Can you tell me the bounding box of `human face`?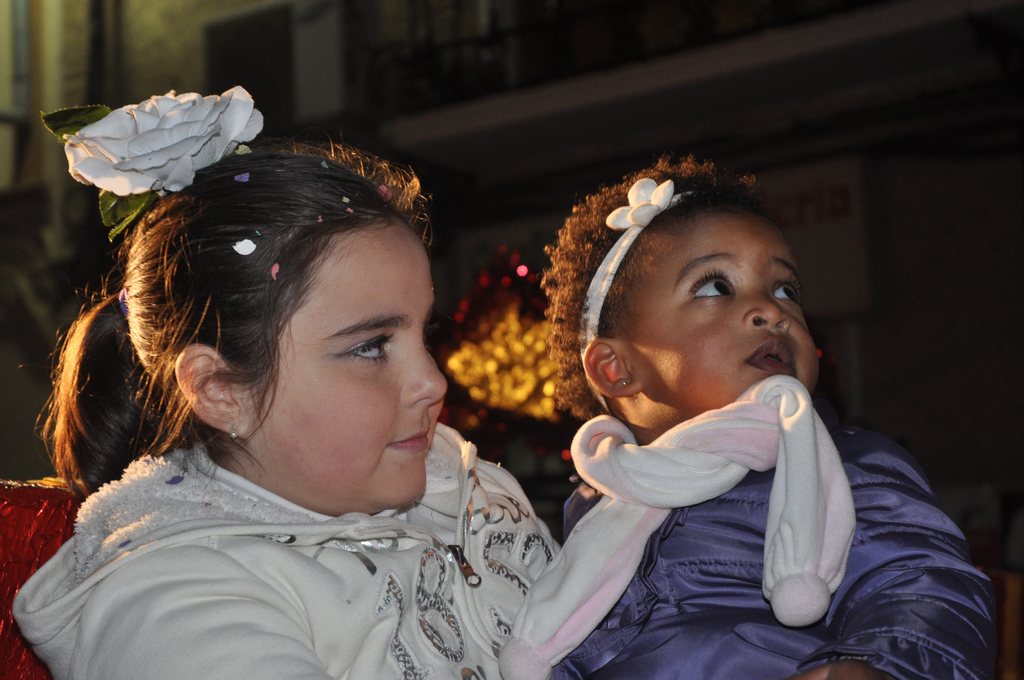
(239, 216, 449, 508).
